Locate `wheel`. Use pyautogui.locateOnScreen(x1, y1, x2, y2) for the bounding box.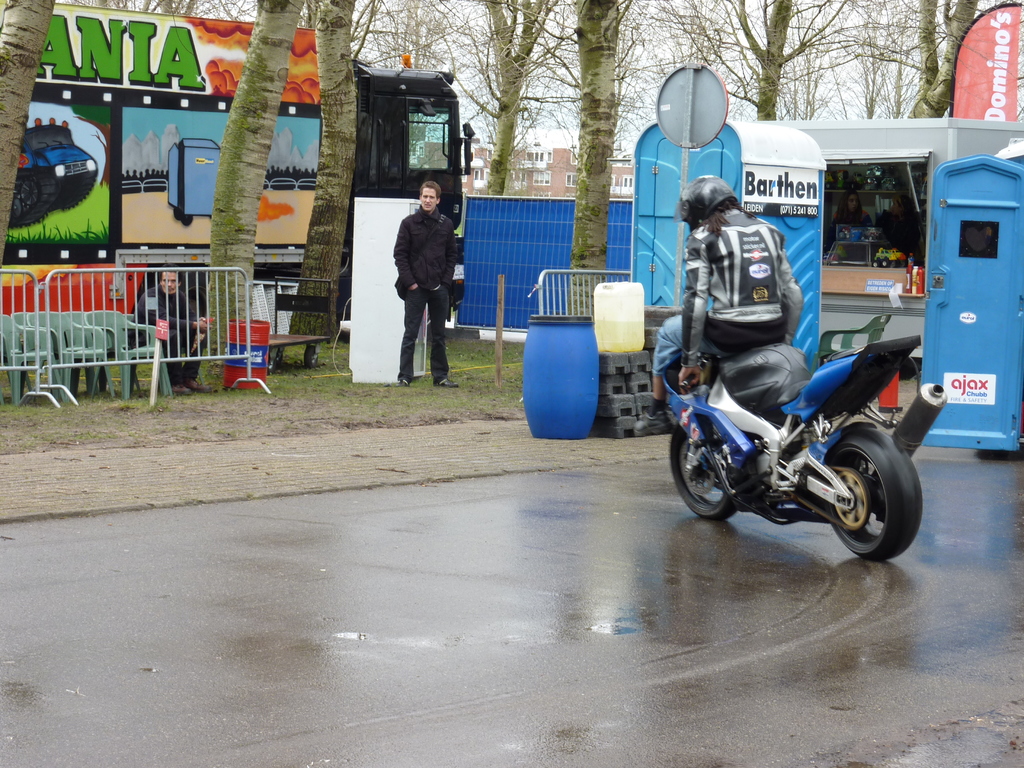
pyautogui.locateOnScreen(20, 176, 39, 207).
